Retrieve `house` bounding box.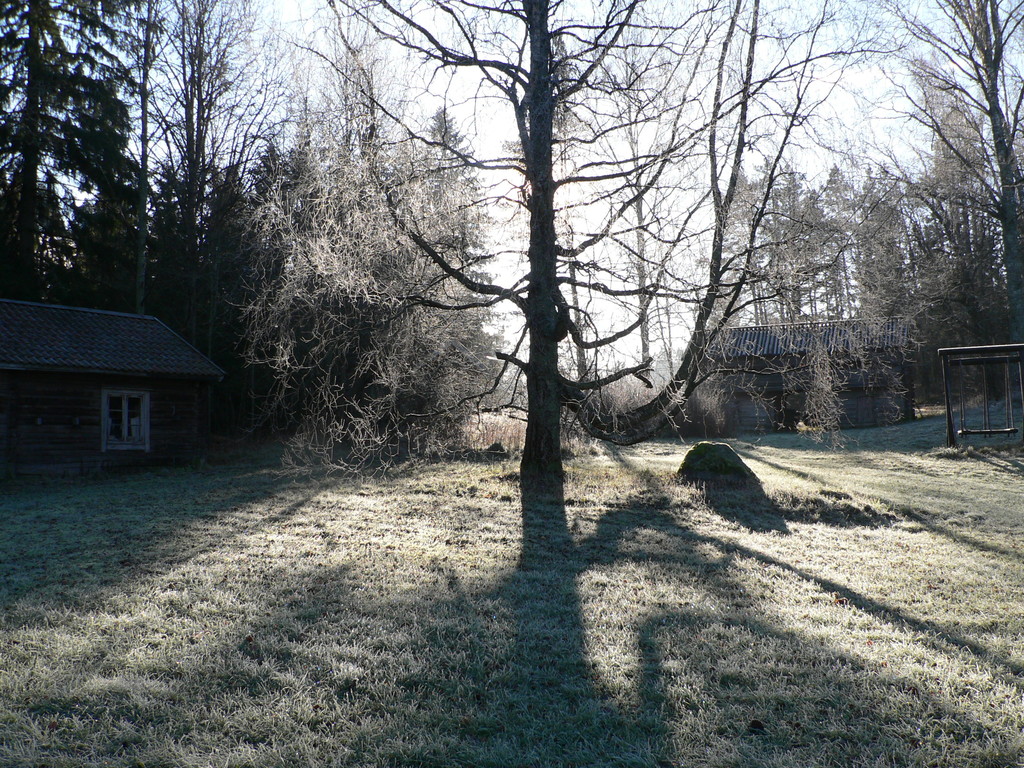
Bounding box: 692 319 907 430.
